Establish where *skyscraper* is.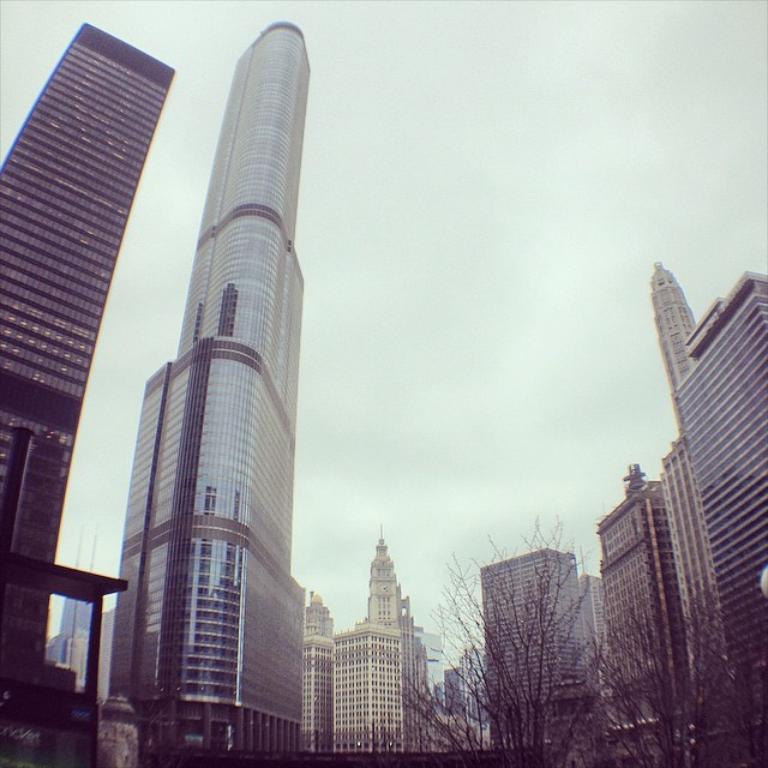
Established at bbox(103, 12, 313, 767).
